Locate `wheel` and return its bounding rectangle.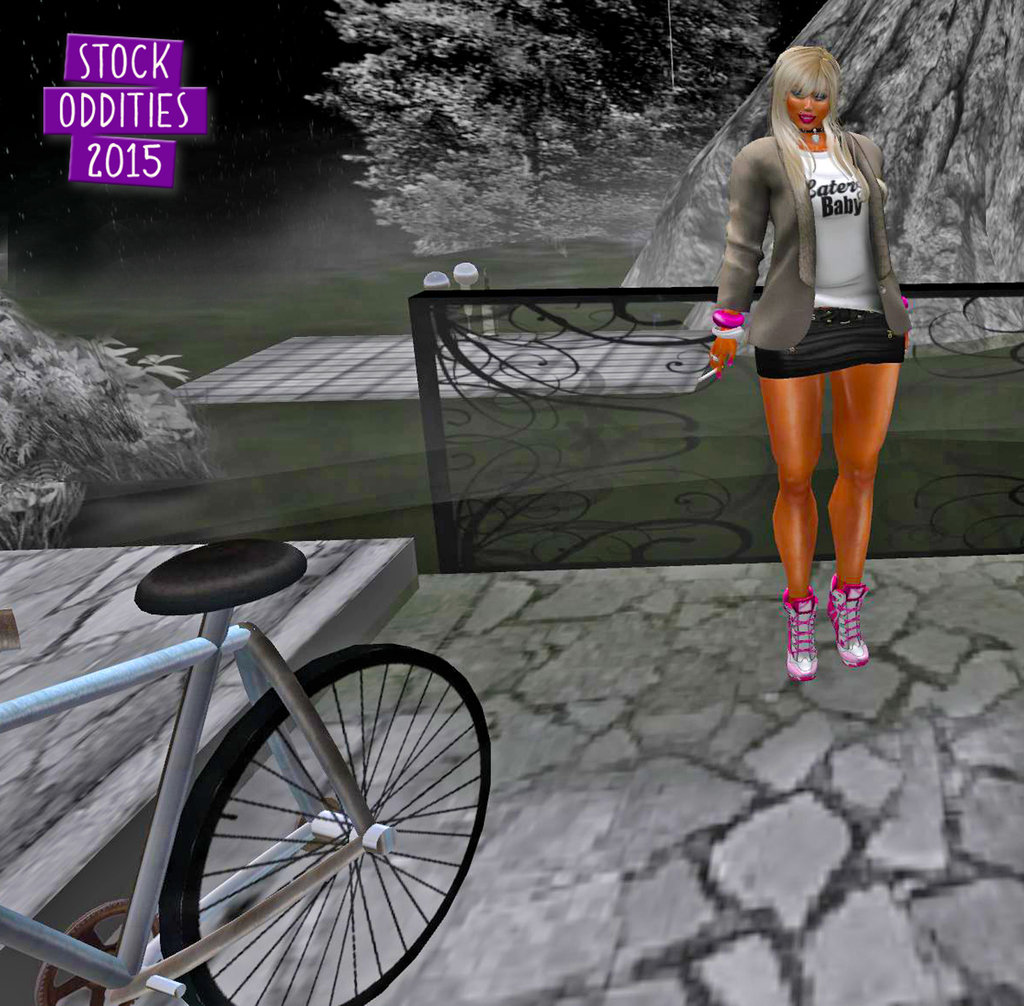
{"left": 147, "top": 656, "right": 481, "bottom": 982}.
